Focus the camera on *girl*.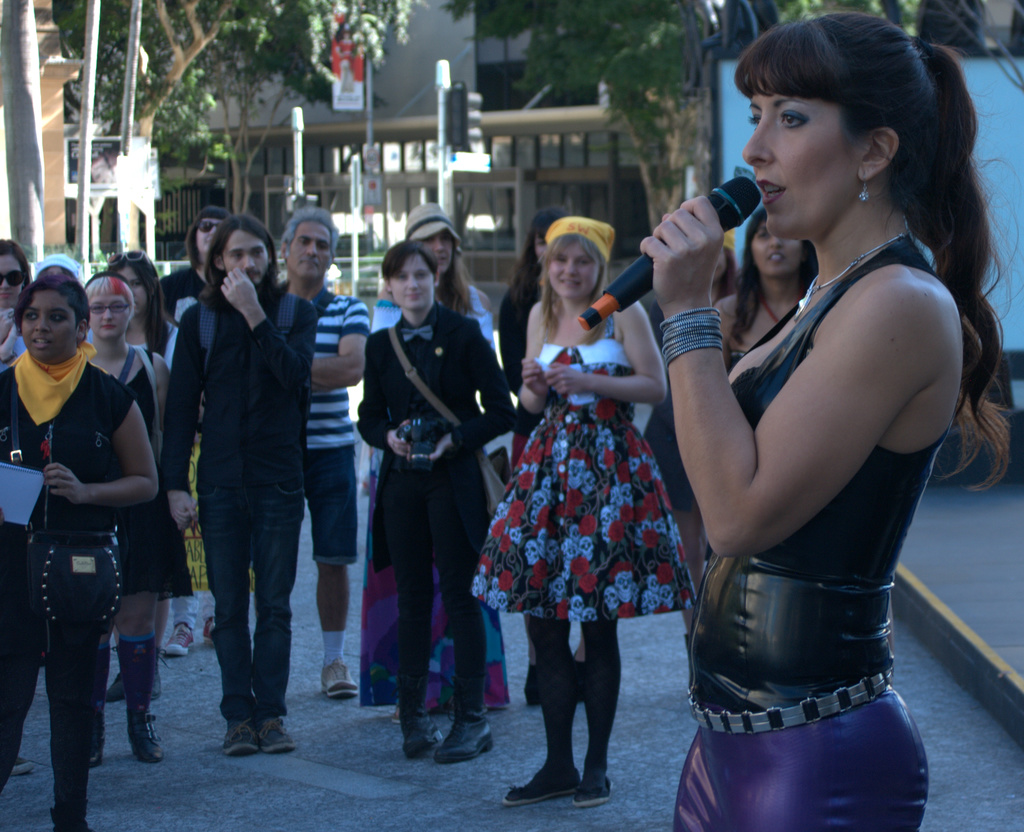
Focus region: (x1=90, y1=277, x2=170, y2=756).
